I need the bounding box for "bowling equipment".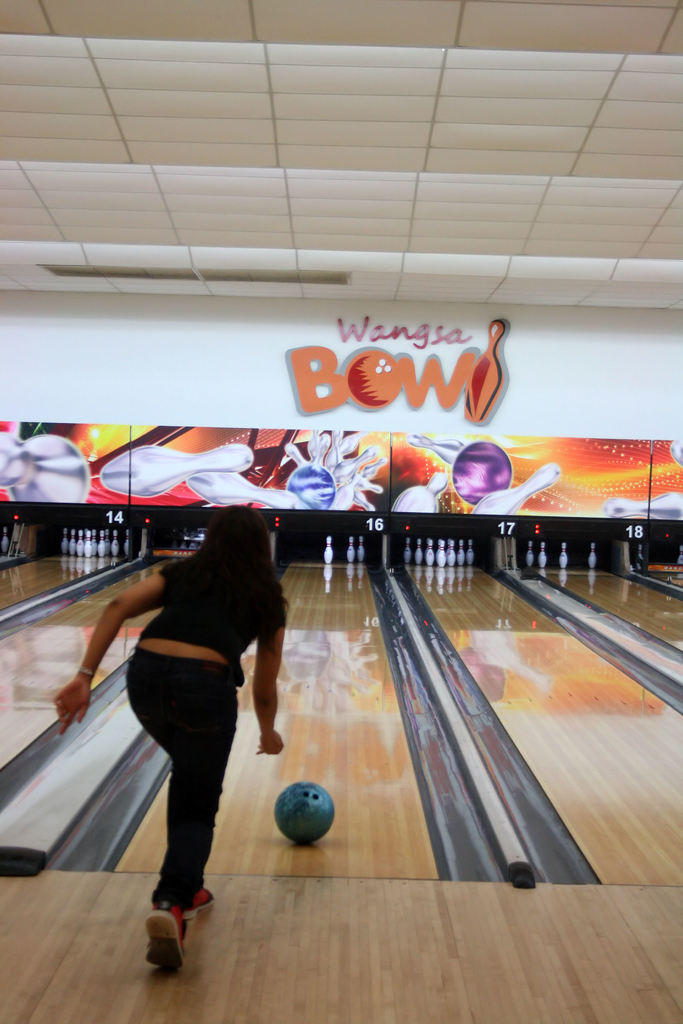
Here it is: pyautogui.locateOnScreen(559, 534, 569, 572).
